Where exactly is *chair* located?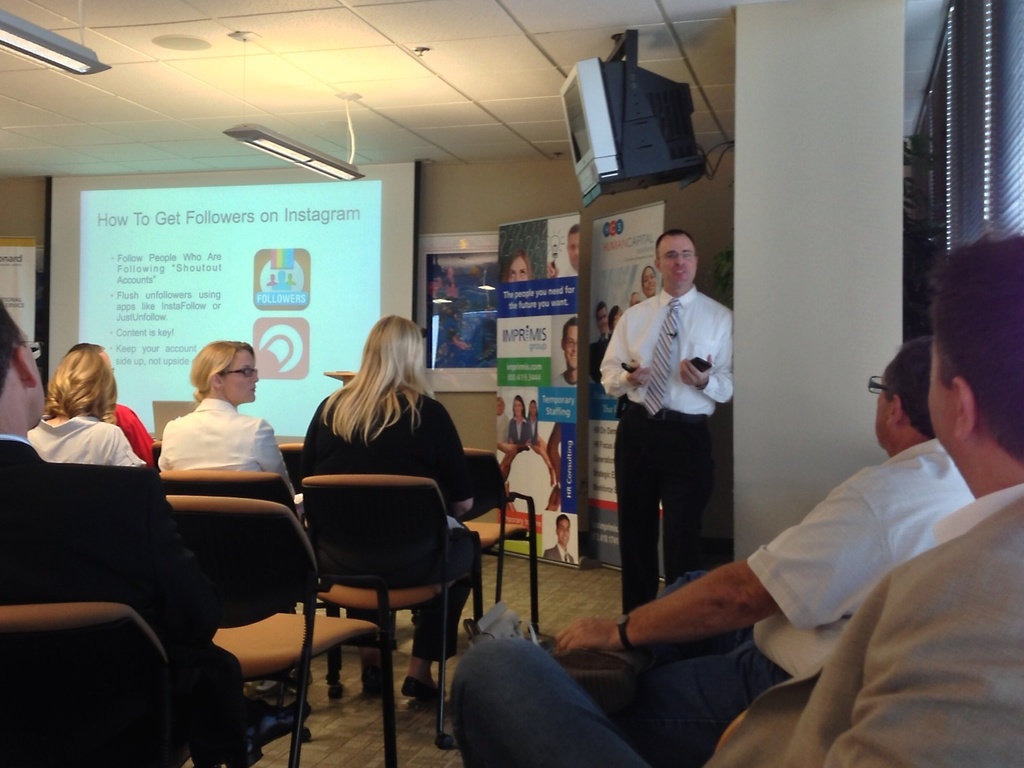
Its bounding box is l=164, t=467, r=335, b=680.
